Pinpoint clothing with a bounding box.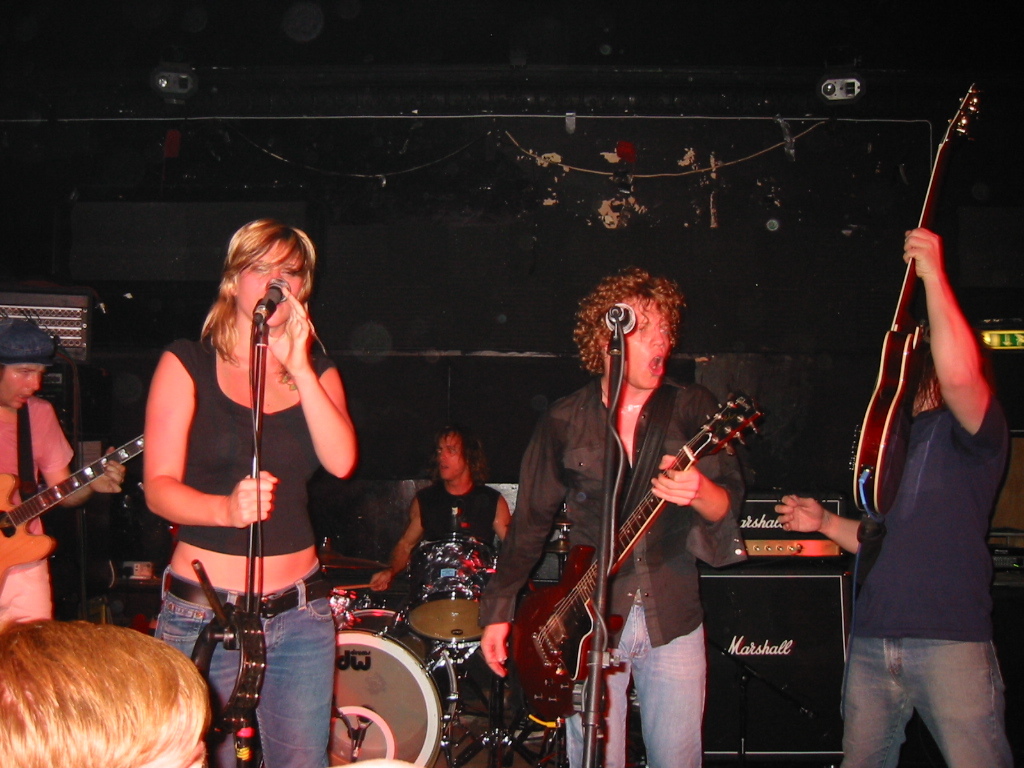
<box>155,346,338,552</box>.
